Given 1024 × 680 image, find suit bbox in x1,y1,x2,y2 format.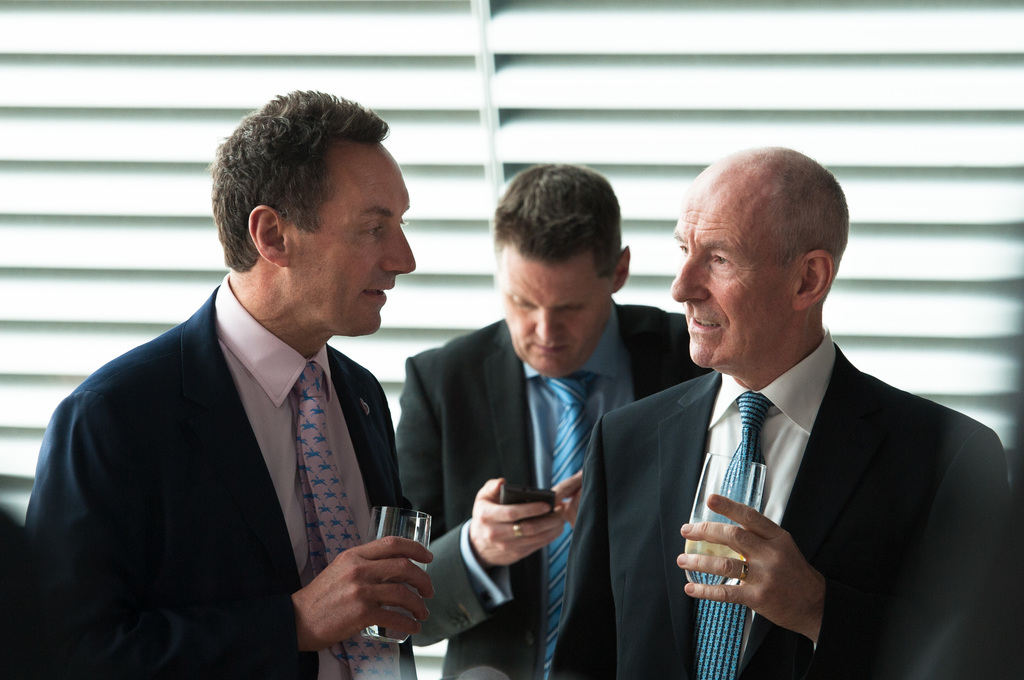
395,297,715,679.
